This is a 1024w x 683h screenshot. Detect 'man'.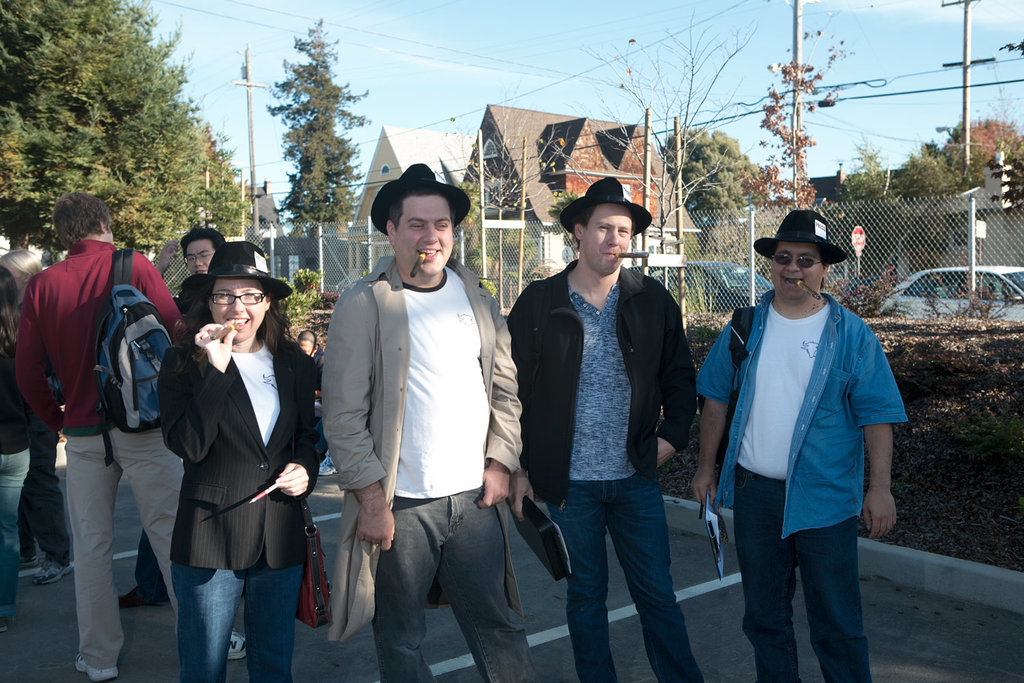
[504,176,704,682].
